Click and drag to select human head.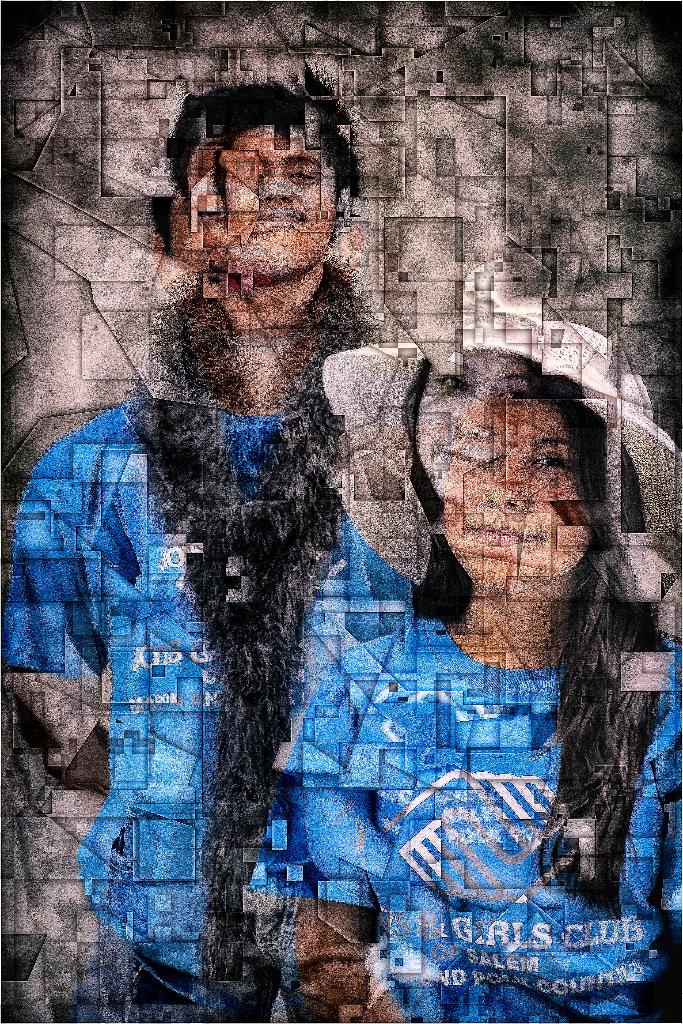
Selection: select_region(411, 345, 553, 490).
